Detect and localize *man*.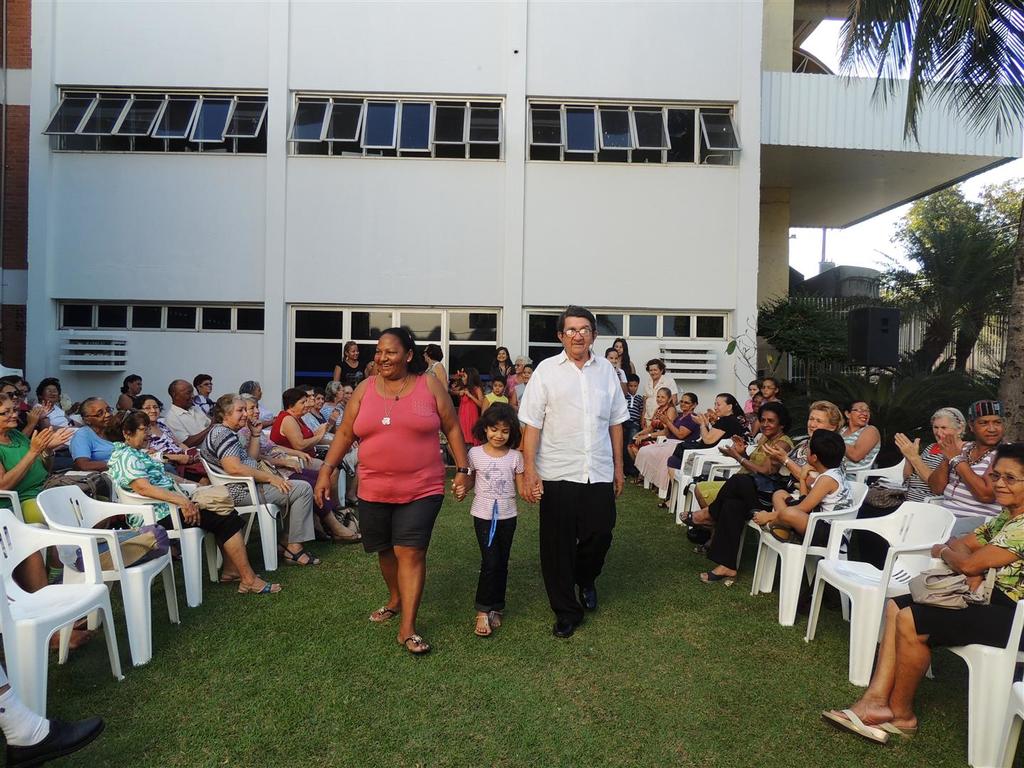
Localized at x1=516 y1=303 x2=629 y2=638.
